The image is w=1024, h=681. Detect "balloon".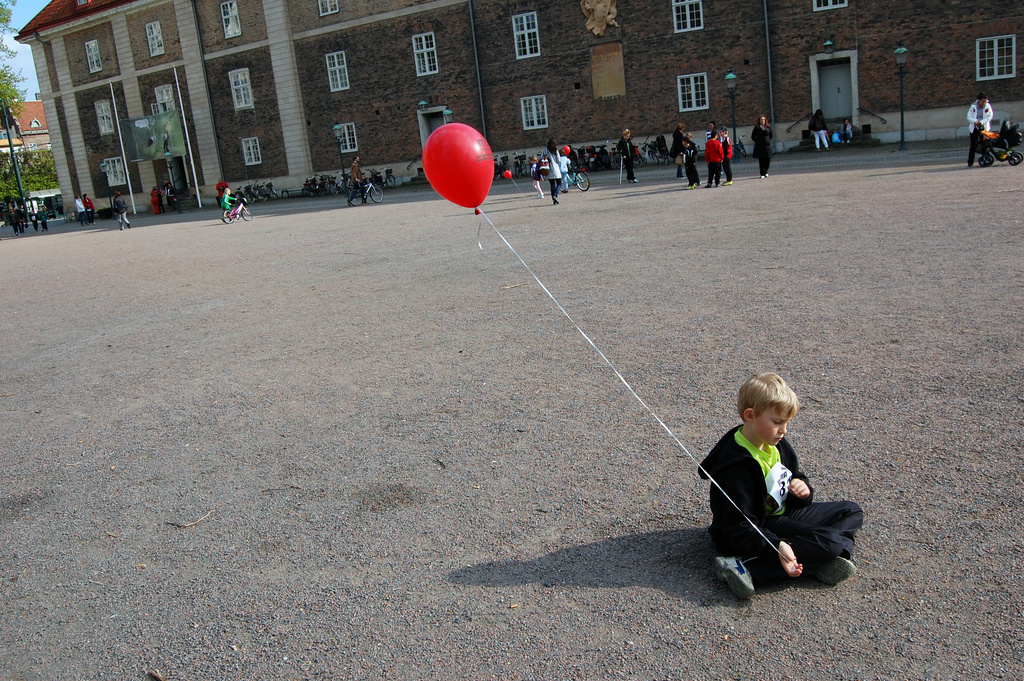
Detection: l=420, t=119, r=496, b=209.
